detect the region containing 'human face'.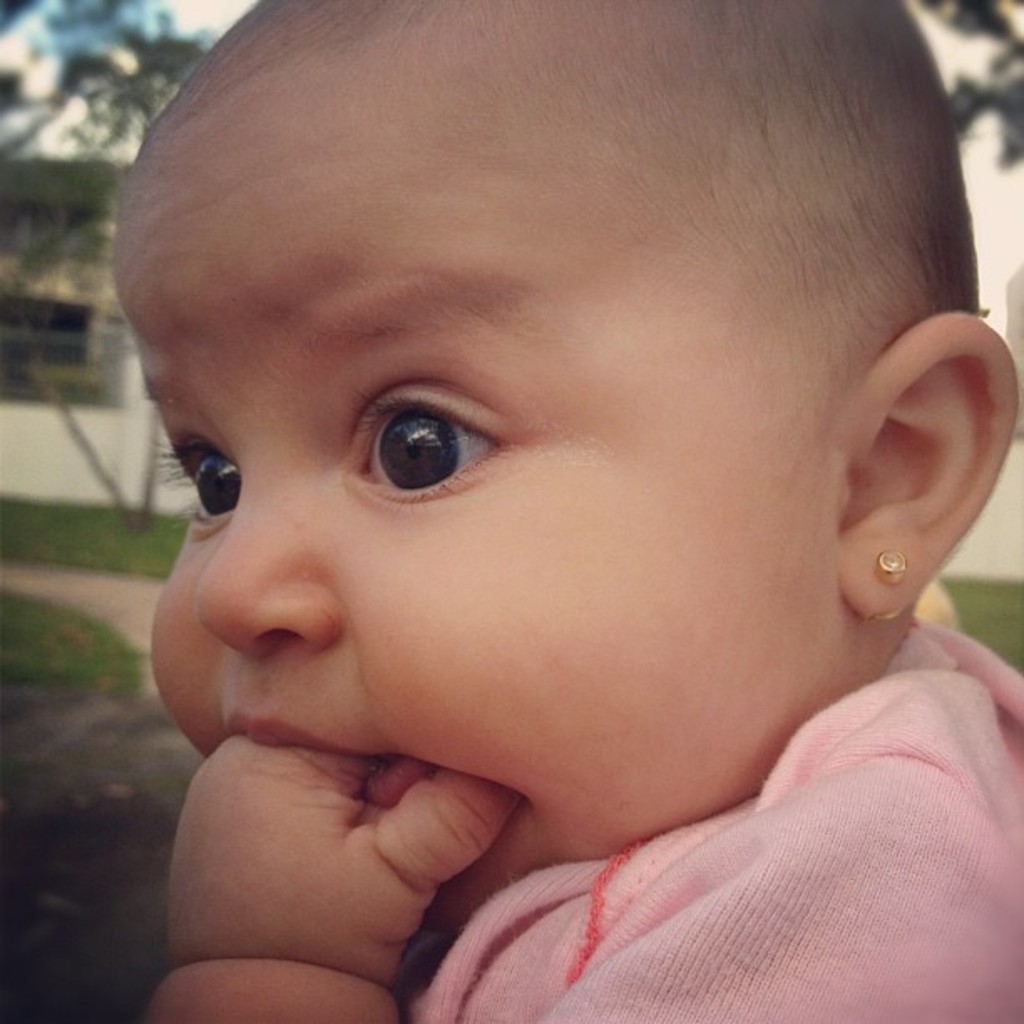
region(109, 124, 837, 940).
